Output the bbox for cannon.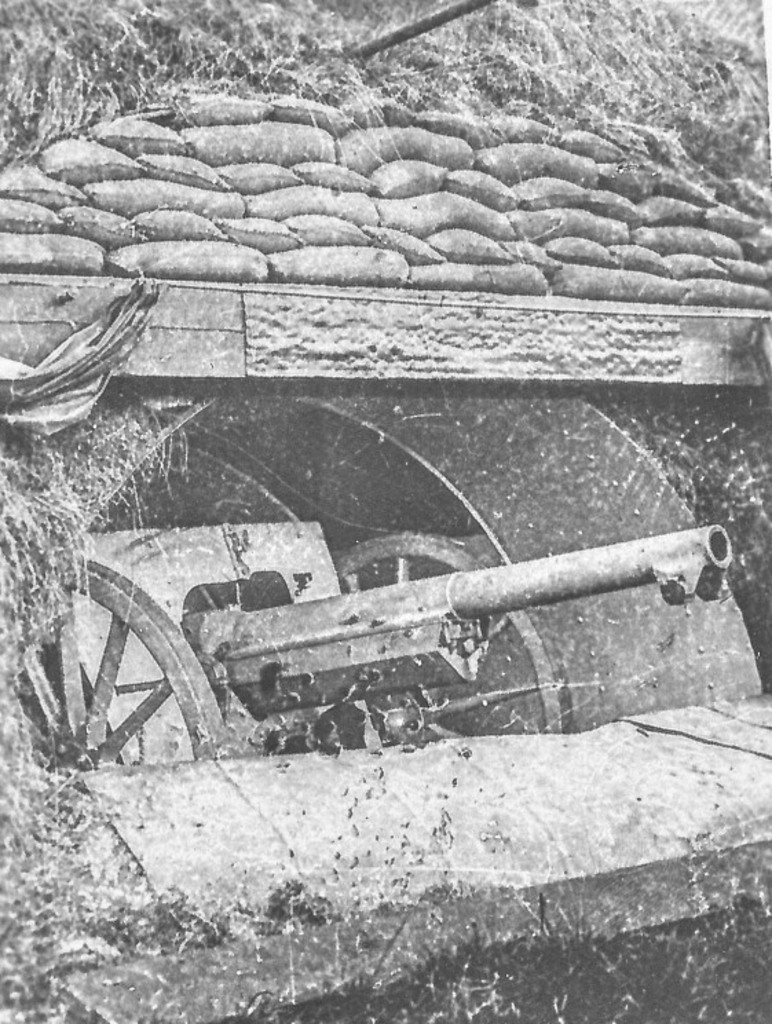
19/505/740/772.
